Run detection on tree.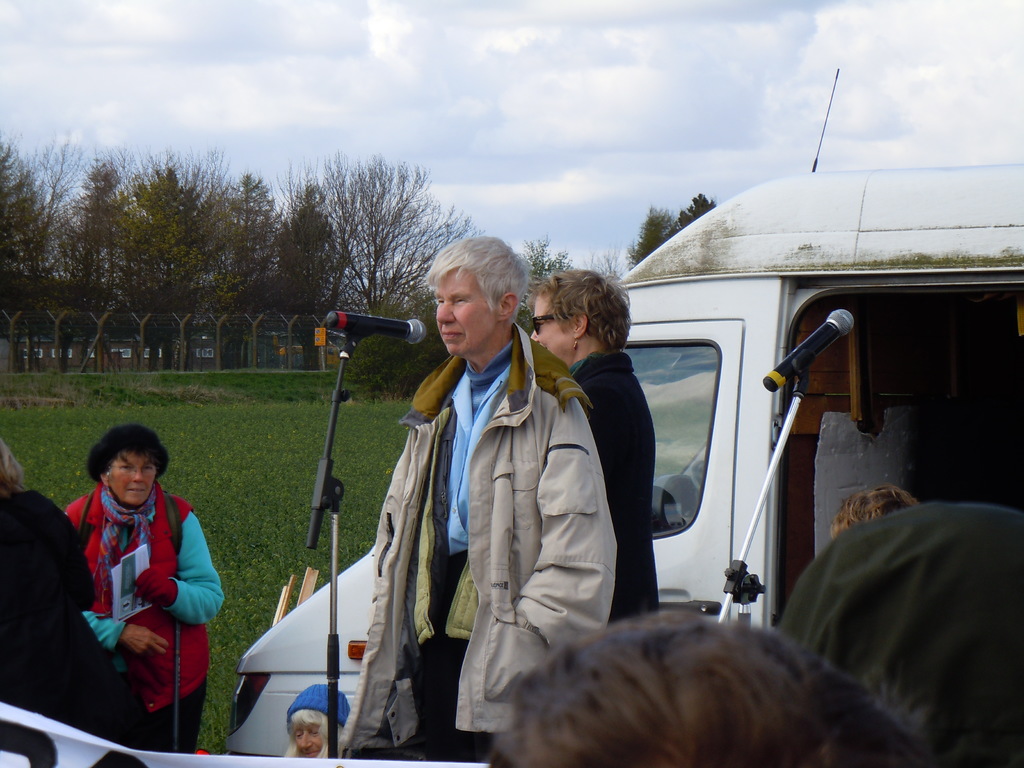
Result: (40, 138, 371, 392).
